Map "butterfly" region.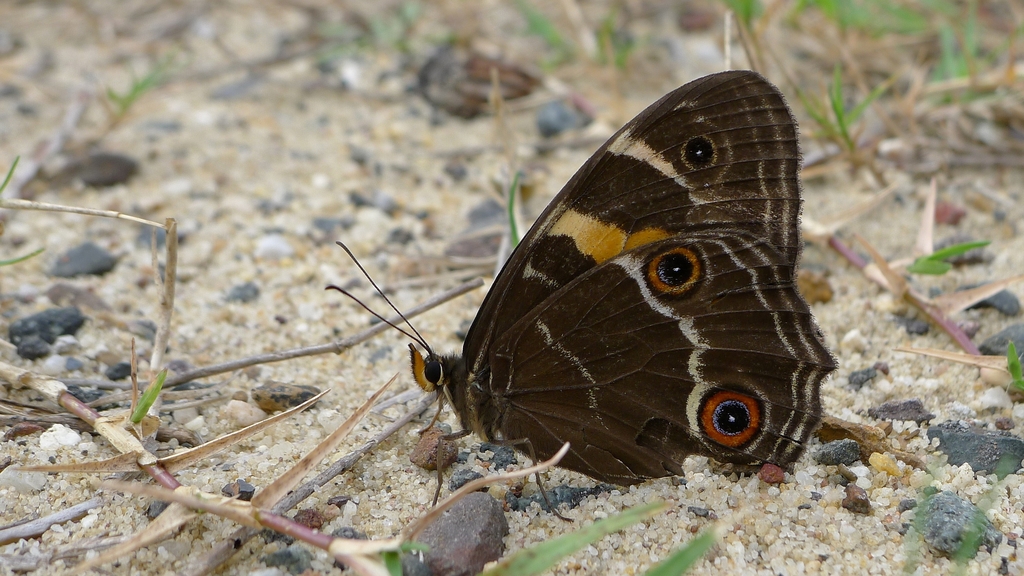
Mapped to {"left": 250, "top": 58, "right": 868, "bottom": 495}.
